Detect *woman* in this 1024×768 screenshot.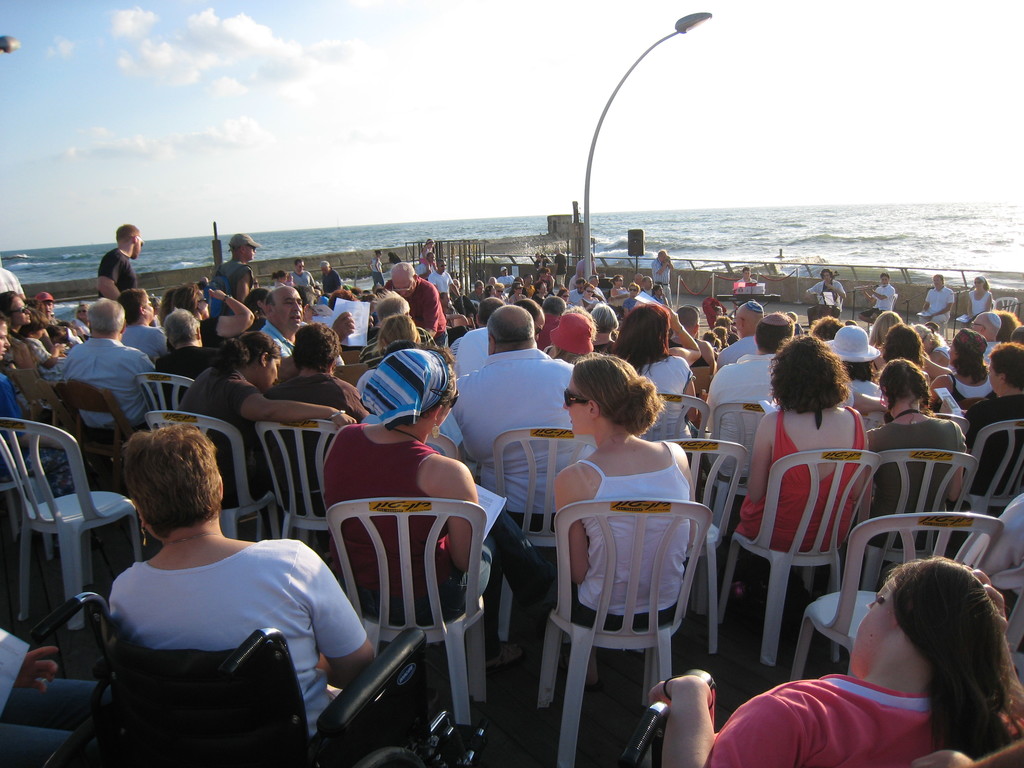
Detection: (928,325,999,404).
